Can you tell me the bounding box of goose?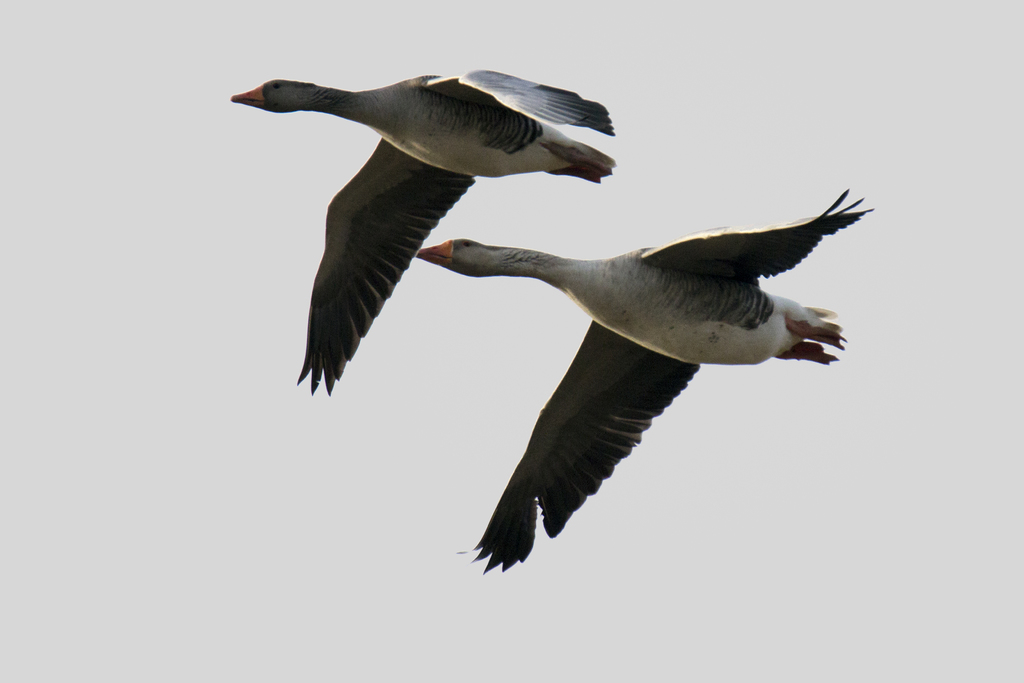
rect(227, 53, 610, 407).
